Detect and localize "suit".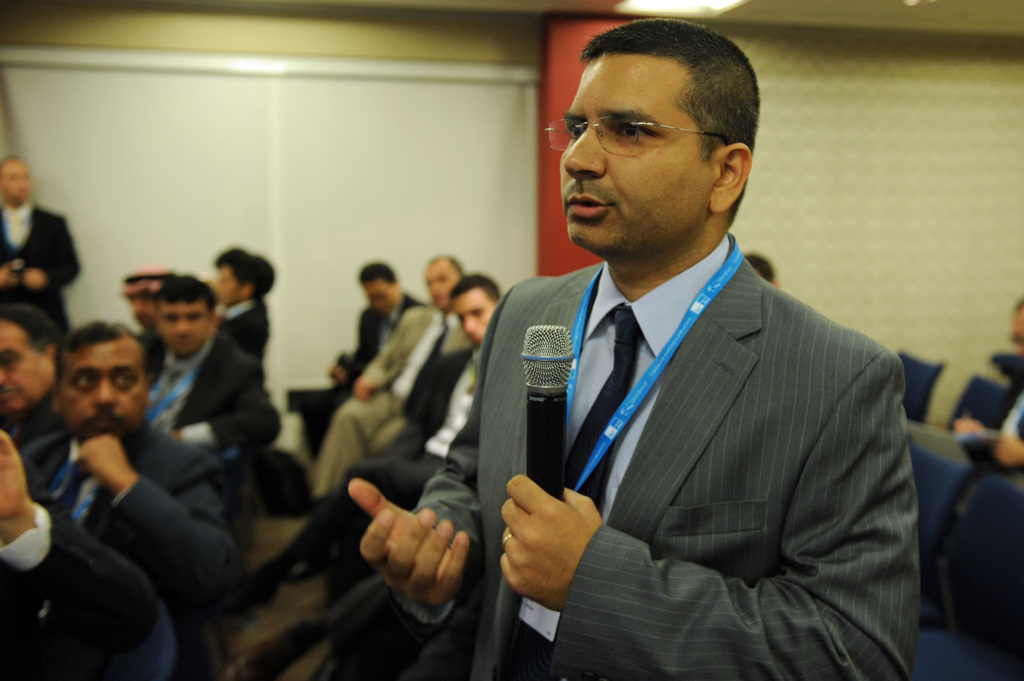
Localized at BBox(268, 343, 465, 599).
